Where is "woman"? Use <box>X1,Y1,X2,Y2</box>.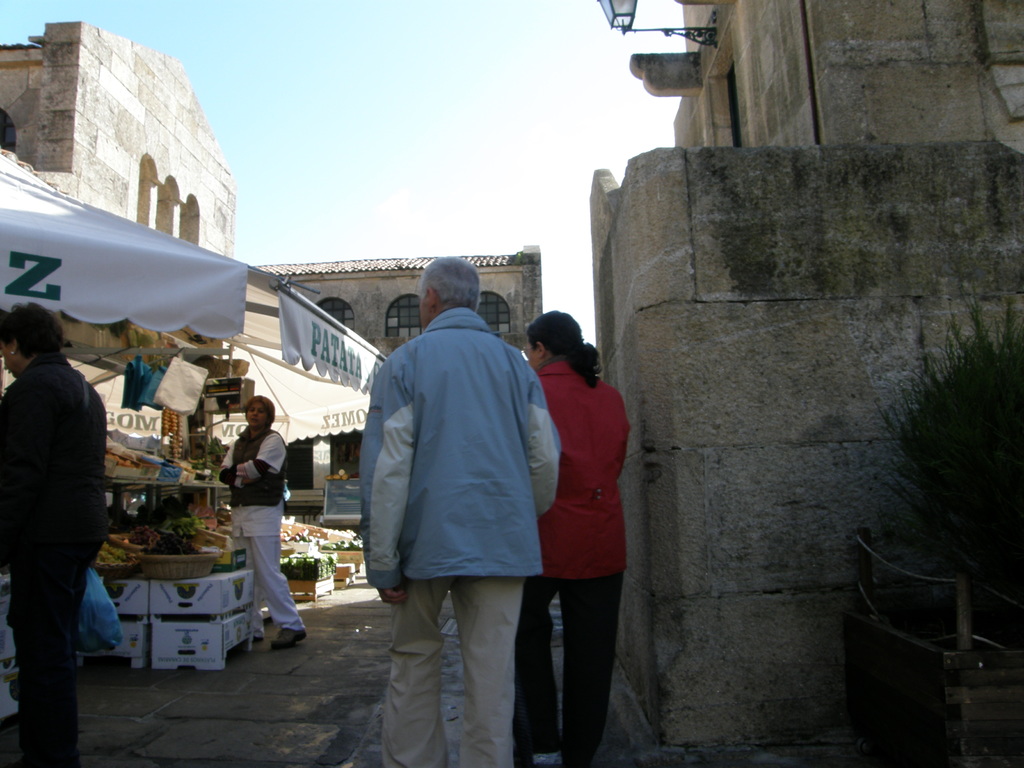
<box>514,292,640,755</box>.
